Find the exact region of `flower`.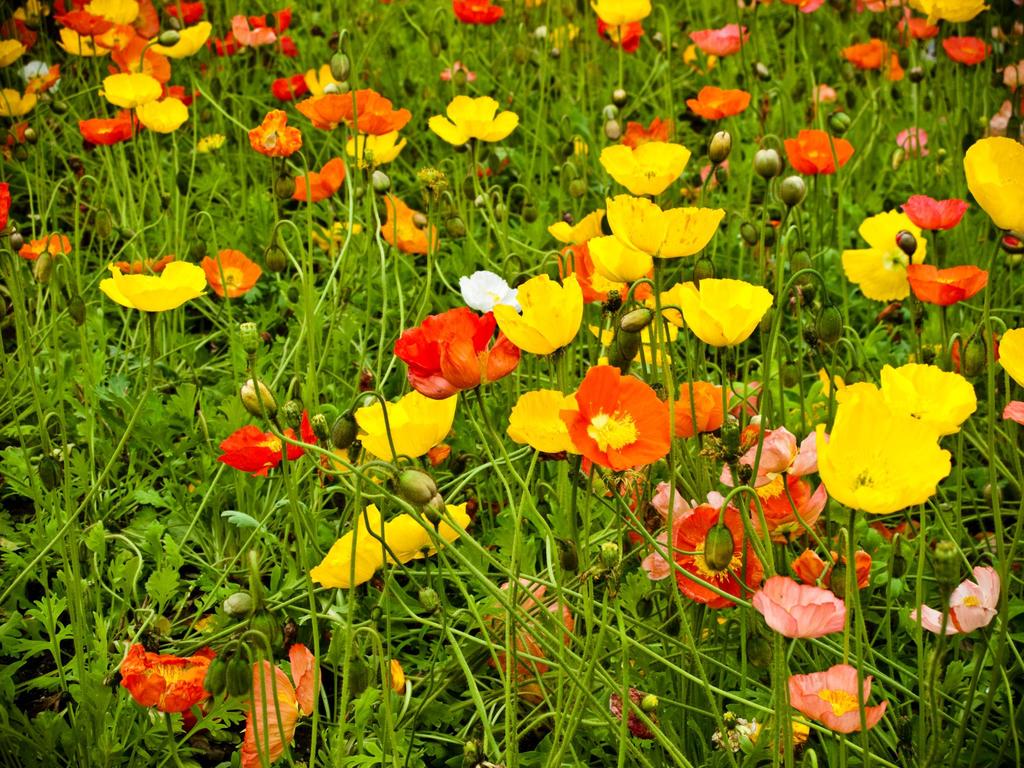
Exact region: 915,563,995,639.
